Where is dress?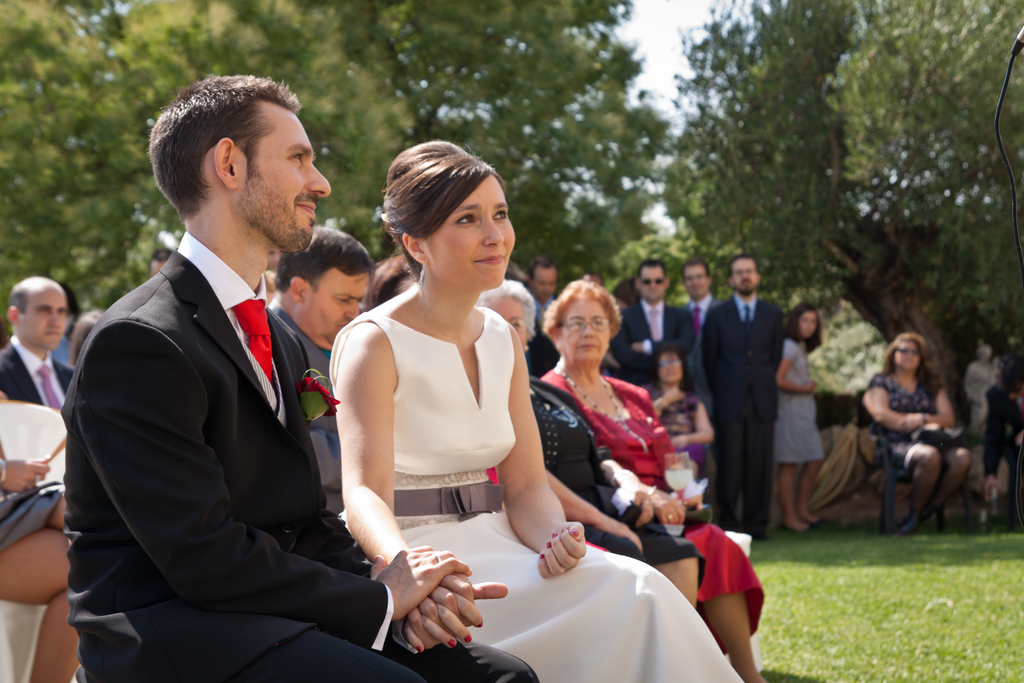
(left=534, top=363, right=771, bottom=657).
